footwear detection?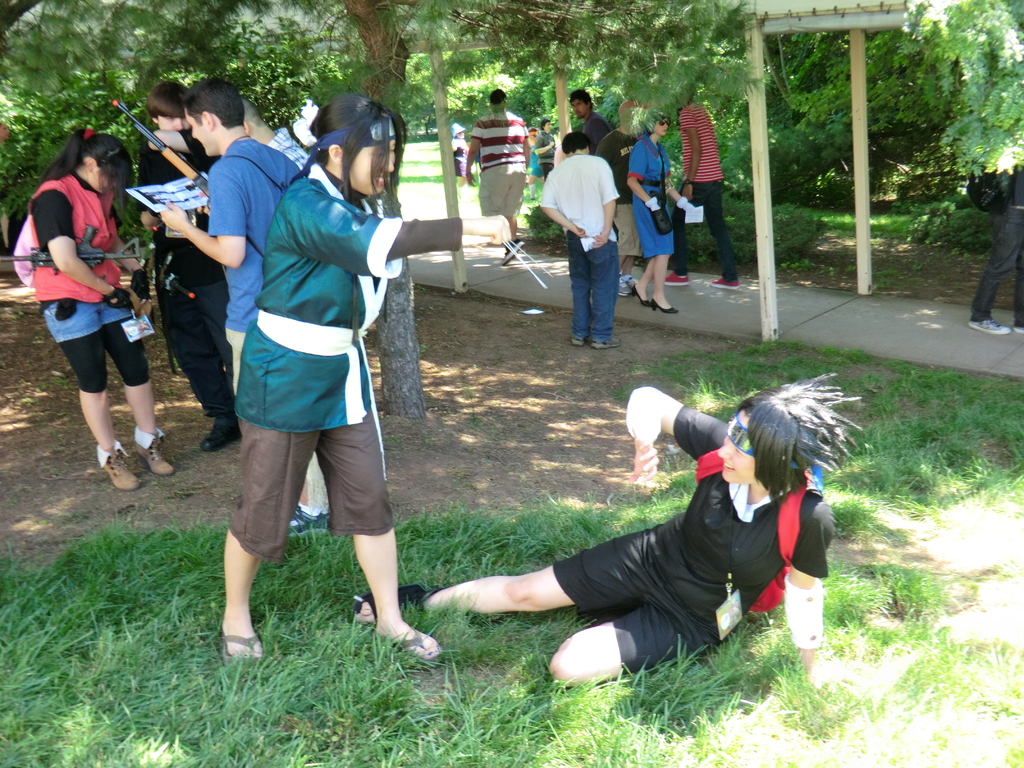
bbox=[198, 425, 242, 452]
